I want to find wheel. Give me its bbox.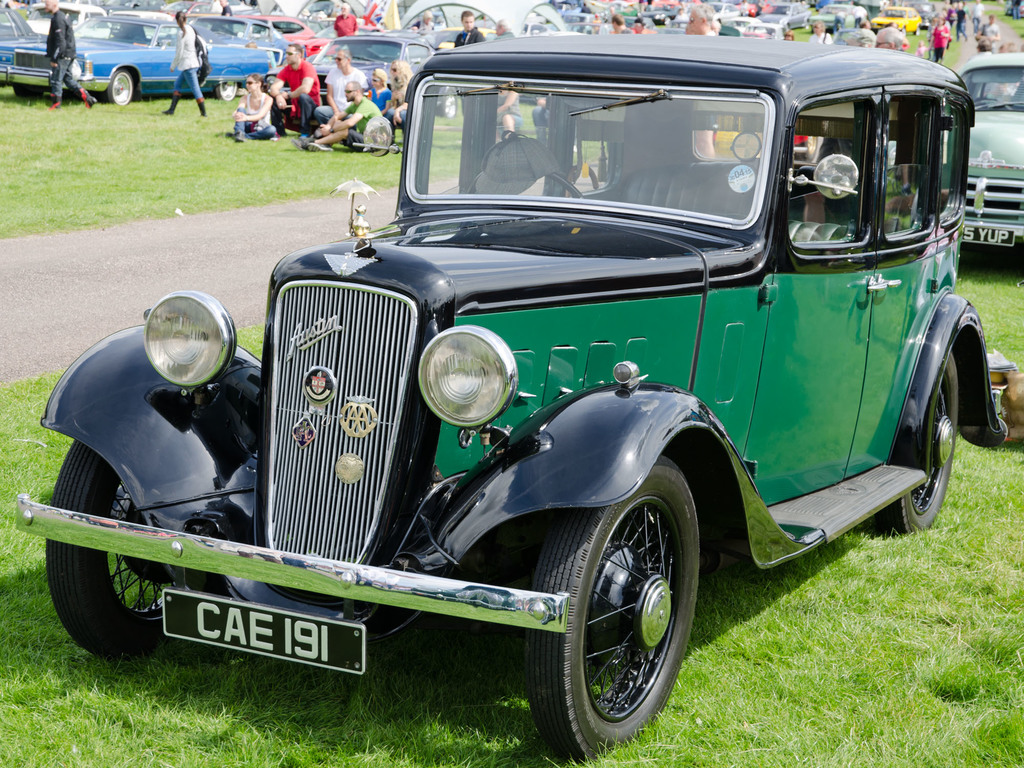
detection(45, 431, 194, 659).
